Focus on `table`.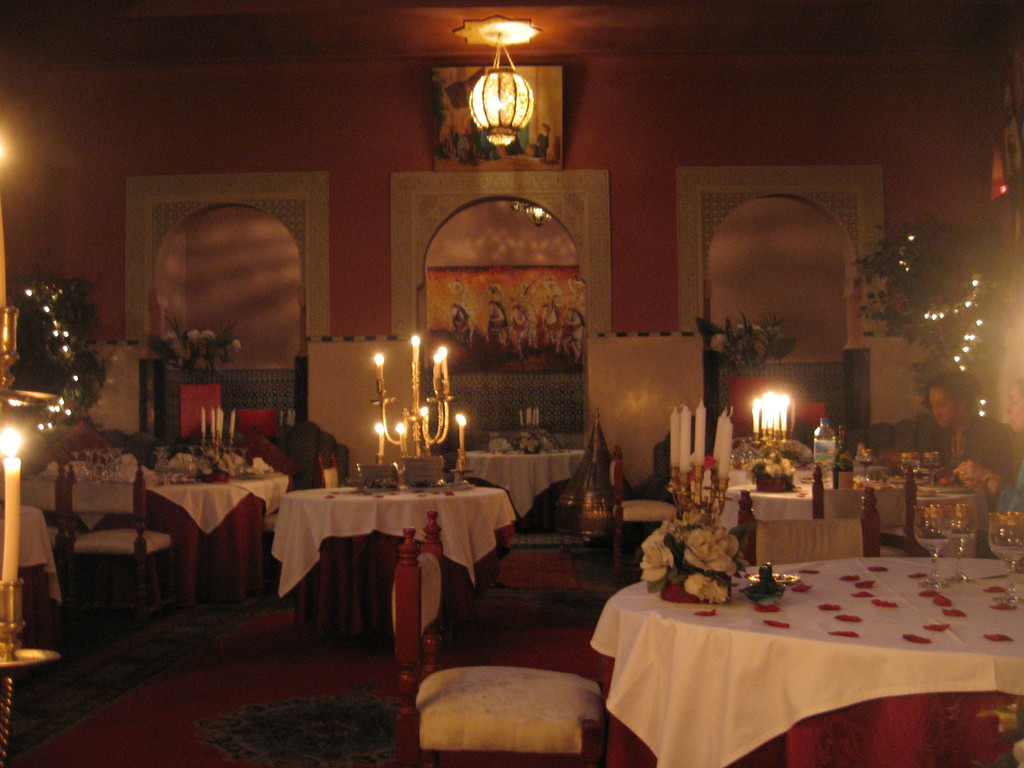
Focused at <box>0,512,66,648</box>.
